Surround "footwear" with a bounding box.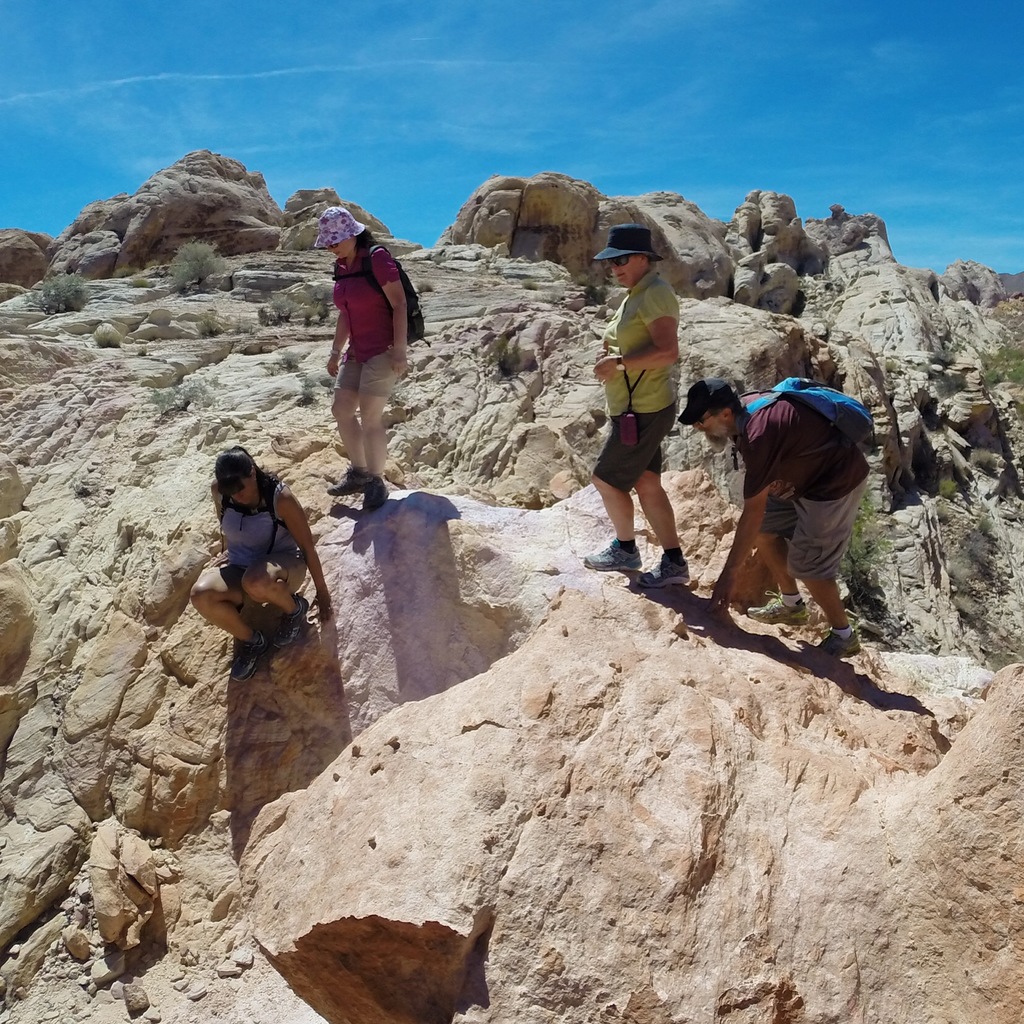
left=813, top=631, right=861, bottom=660.
